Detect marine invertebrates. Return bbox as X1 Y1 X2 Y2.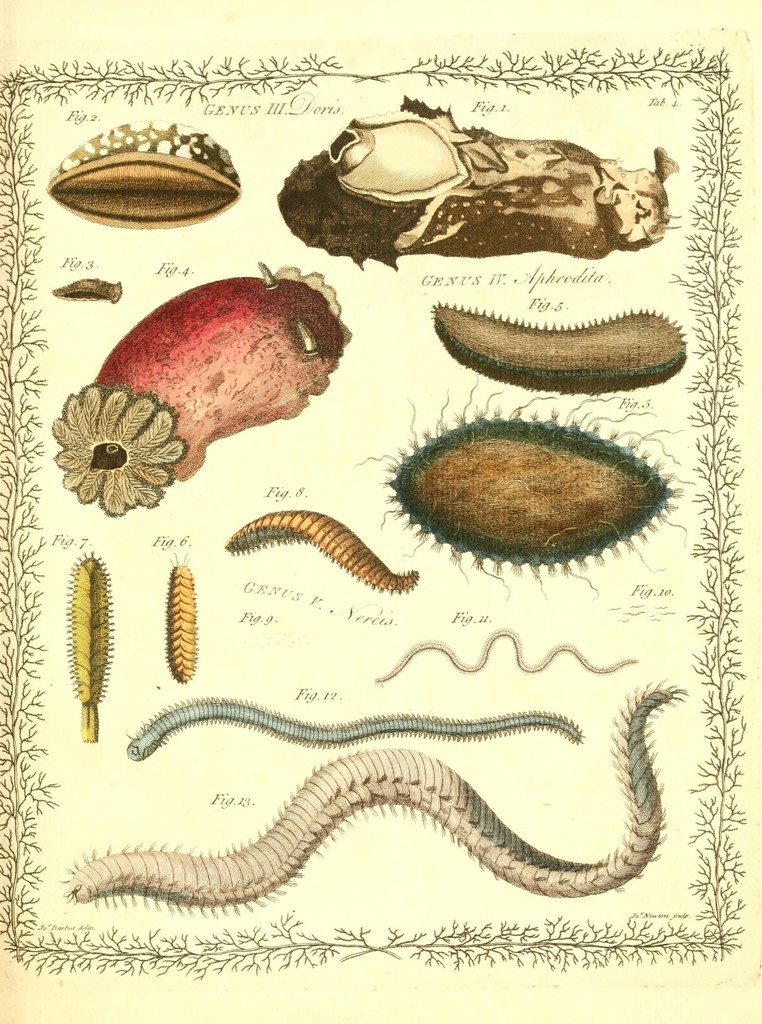
160 538 202 693.
